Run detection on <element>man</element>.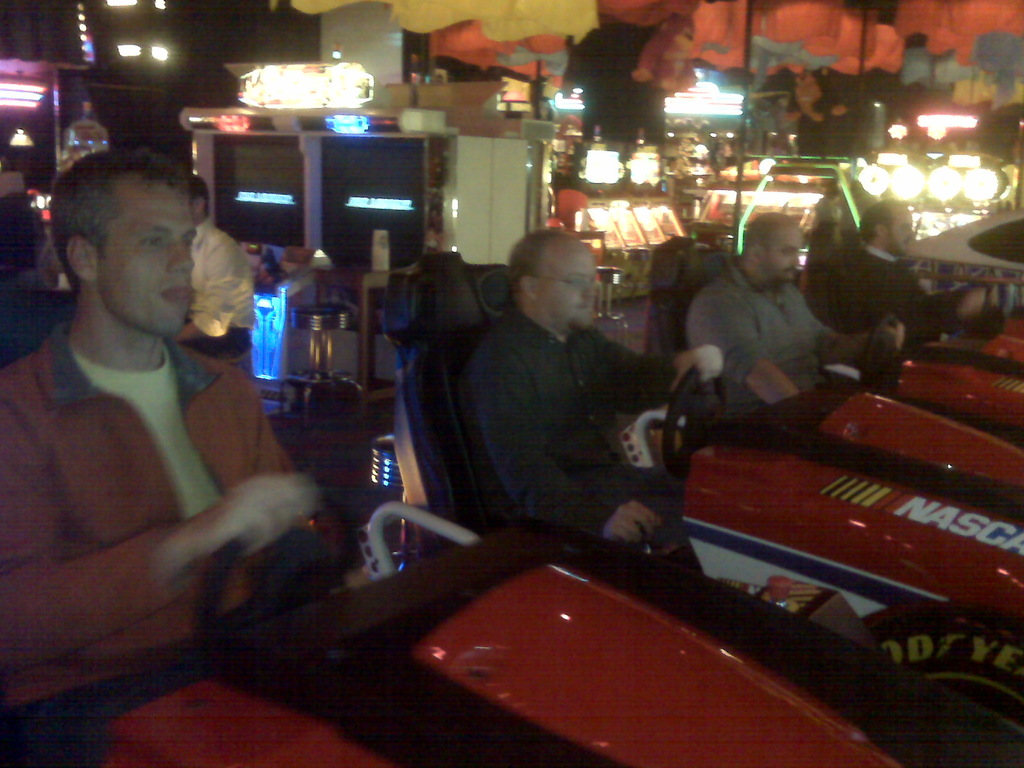
Result: locate(422, 228, 701, 571).
